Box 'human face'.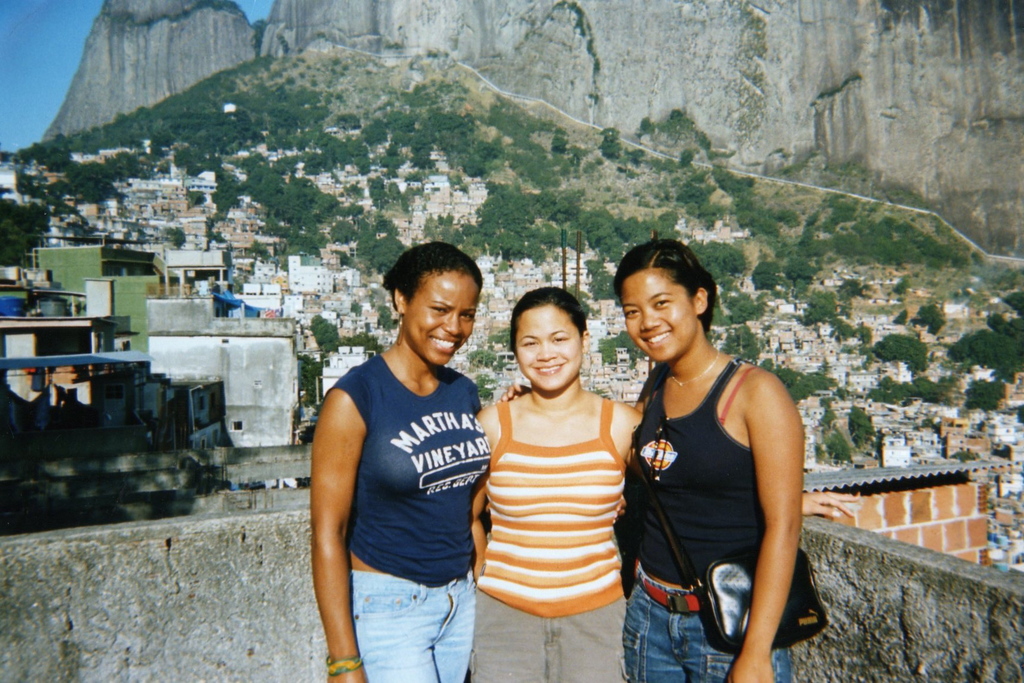
{"x1": 622, "y1": 267, "x2": 700, "y2": 365}.
